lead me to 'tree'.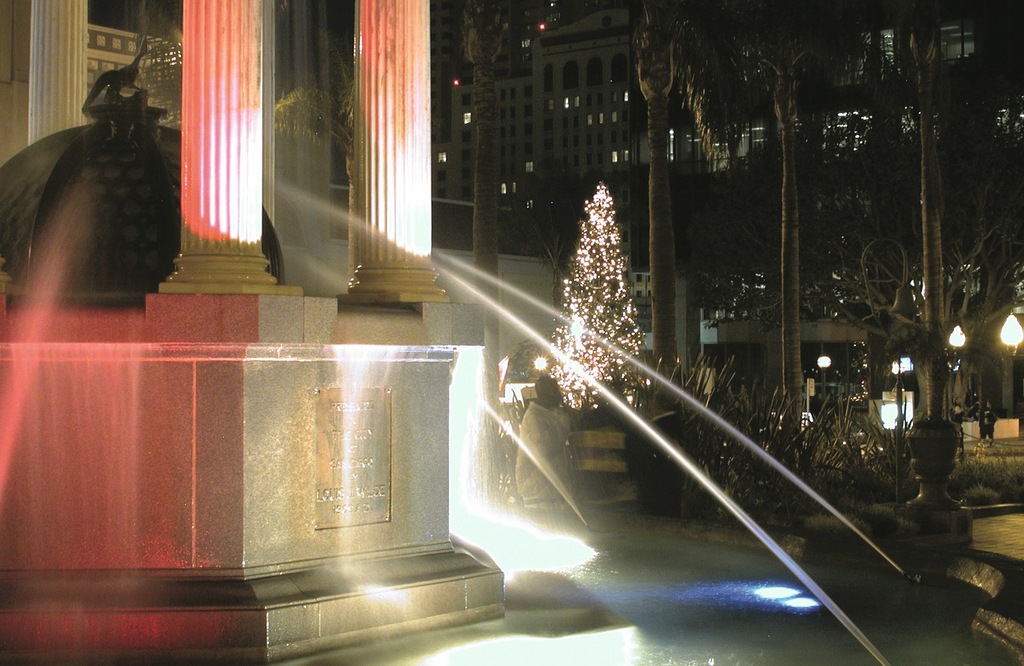
Lead to bbox=[697, 0, 883, 444].
